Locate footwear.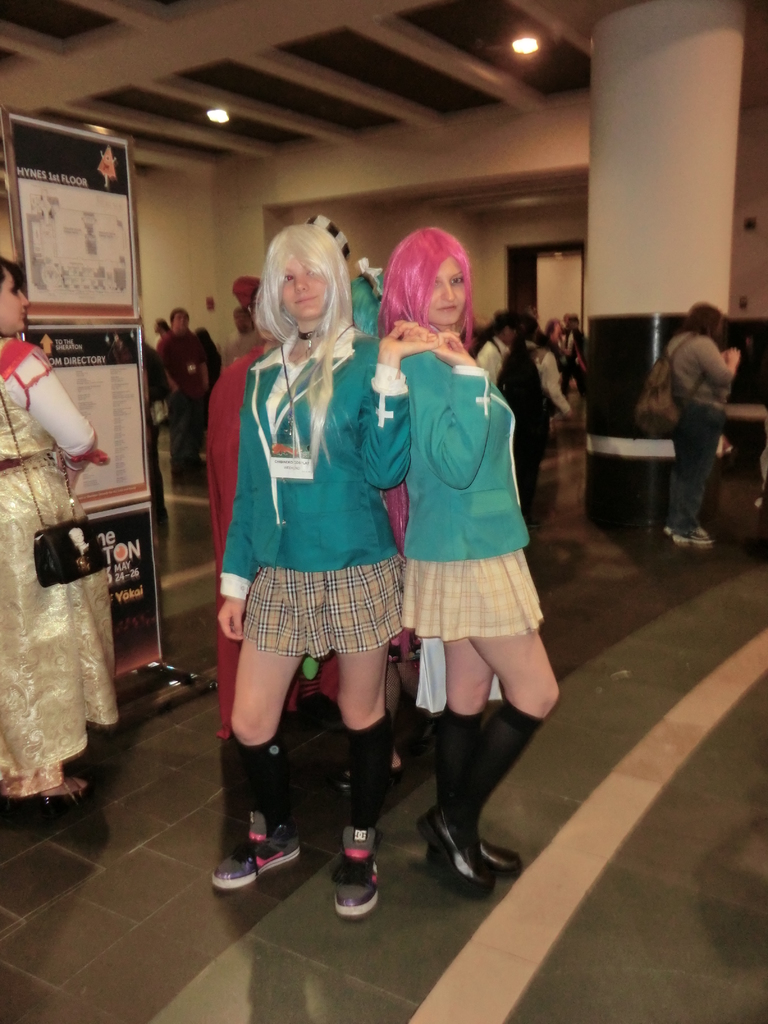
Bounding box: (220,810,302,893).
